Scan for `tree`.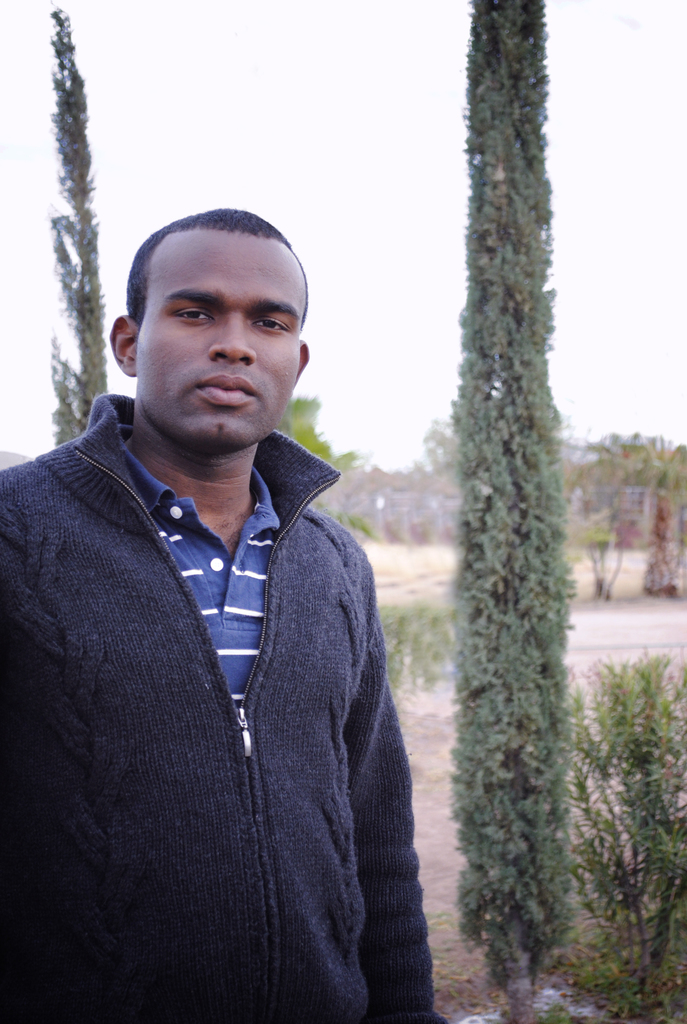
Scan result: 26, 0, 123, 454.
